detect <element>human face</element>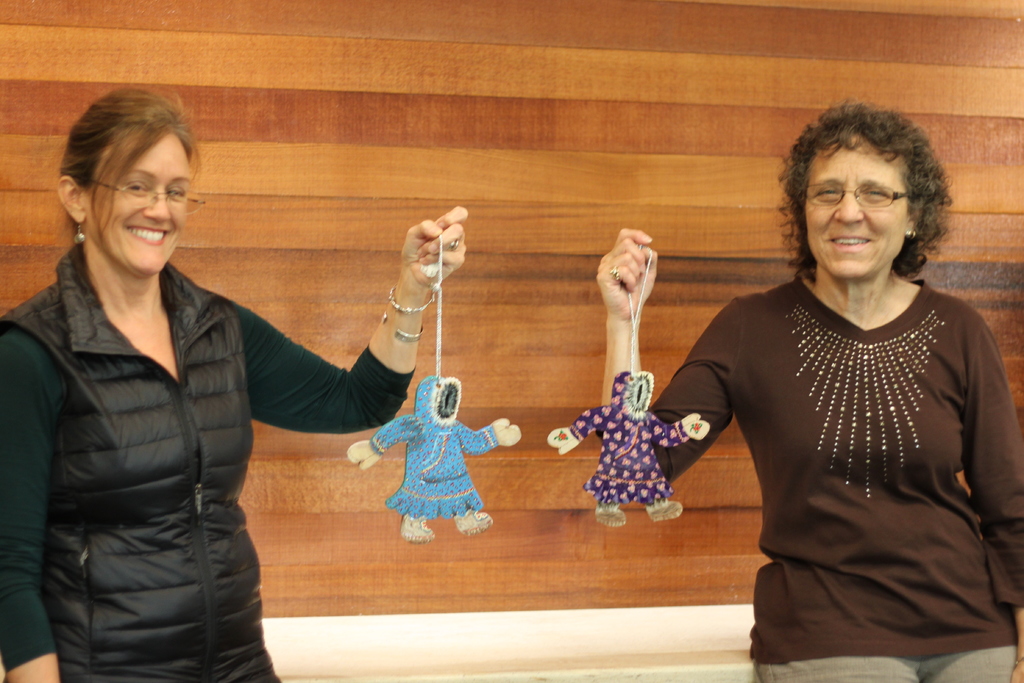
box(89, 127, 193, 281)
